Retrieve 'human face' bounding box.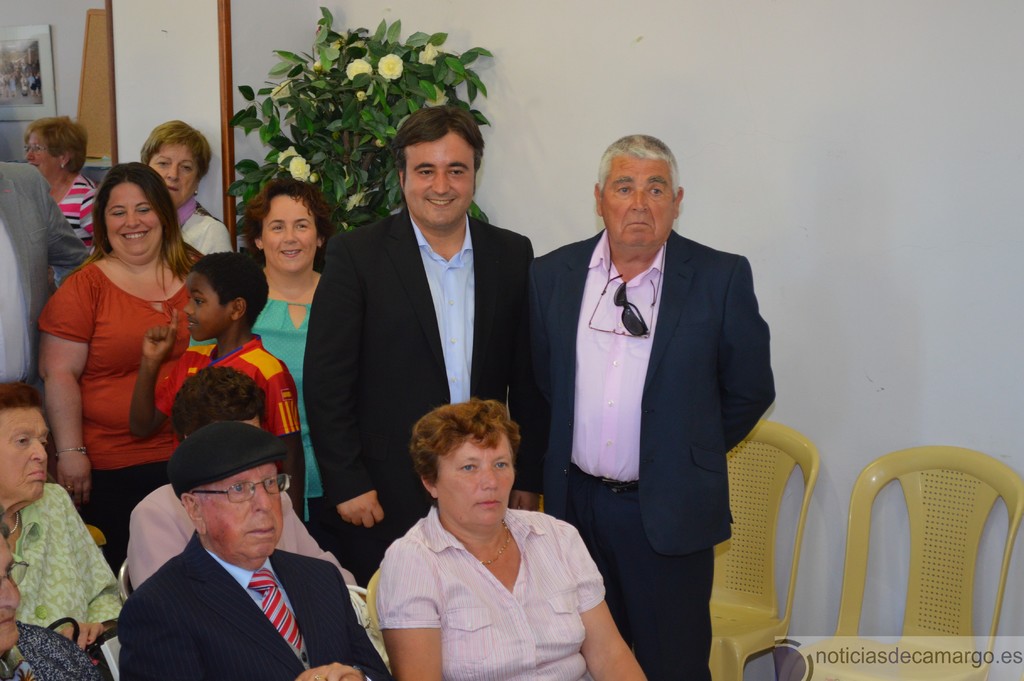
Bounding box: bbox=[0, 536, 22, 653].
